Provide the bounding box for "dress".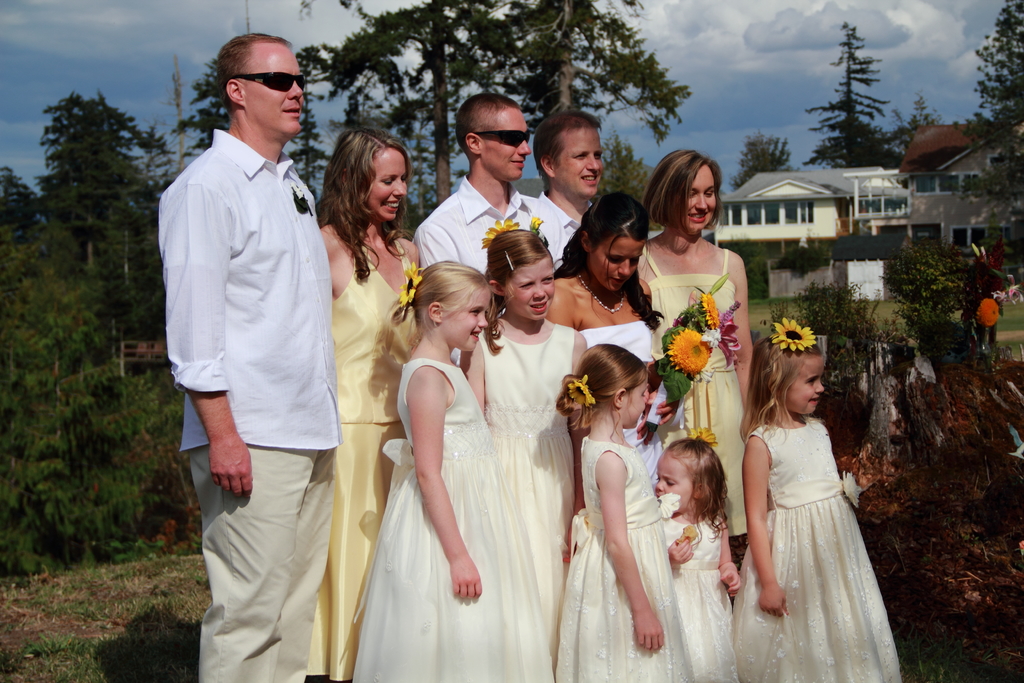
305:223:417:682.
